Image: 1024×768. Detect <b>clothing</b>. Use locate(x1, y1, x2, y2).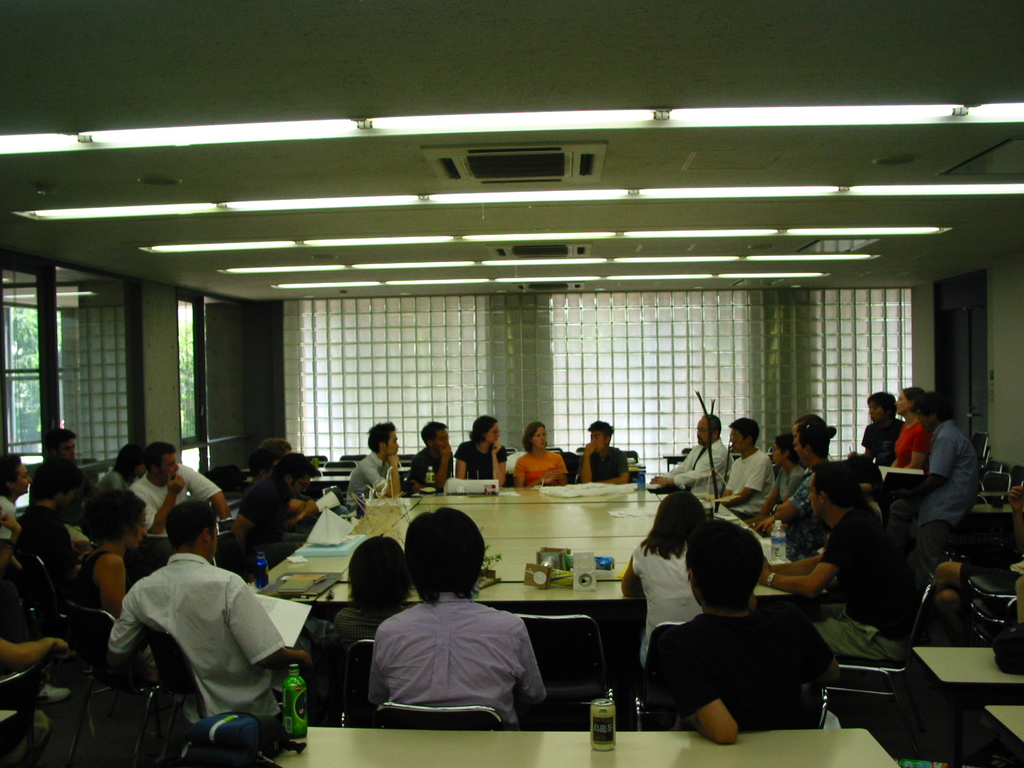
locate(130, 457, 221, 547).
